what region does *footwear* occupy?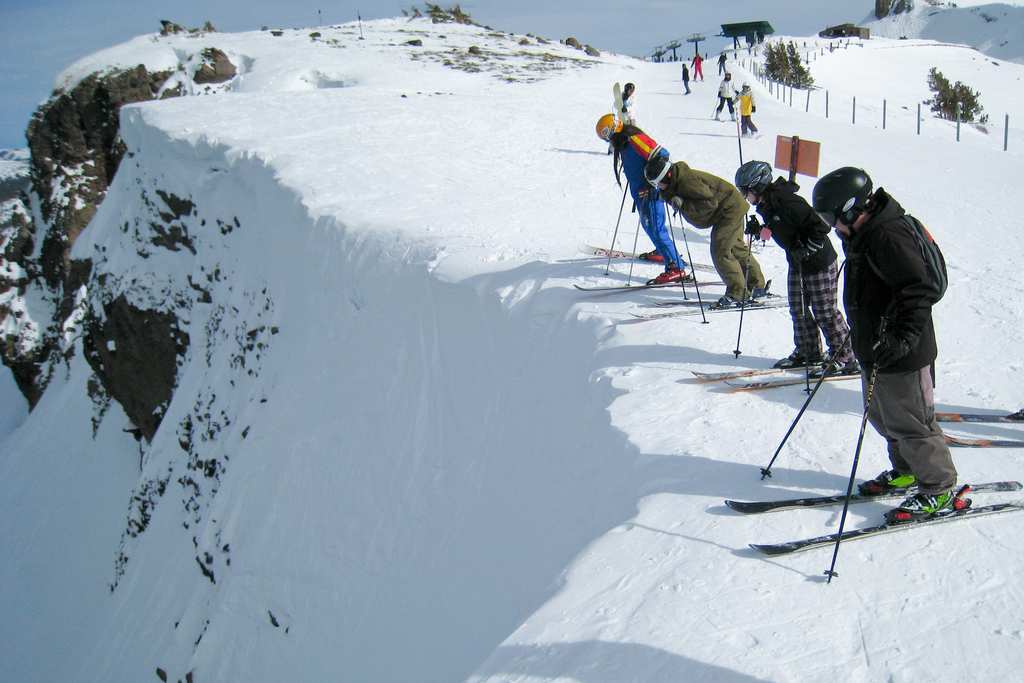
816/361/856/375.
